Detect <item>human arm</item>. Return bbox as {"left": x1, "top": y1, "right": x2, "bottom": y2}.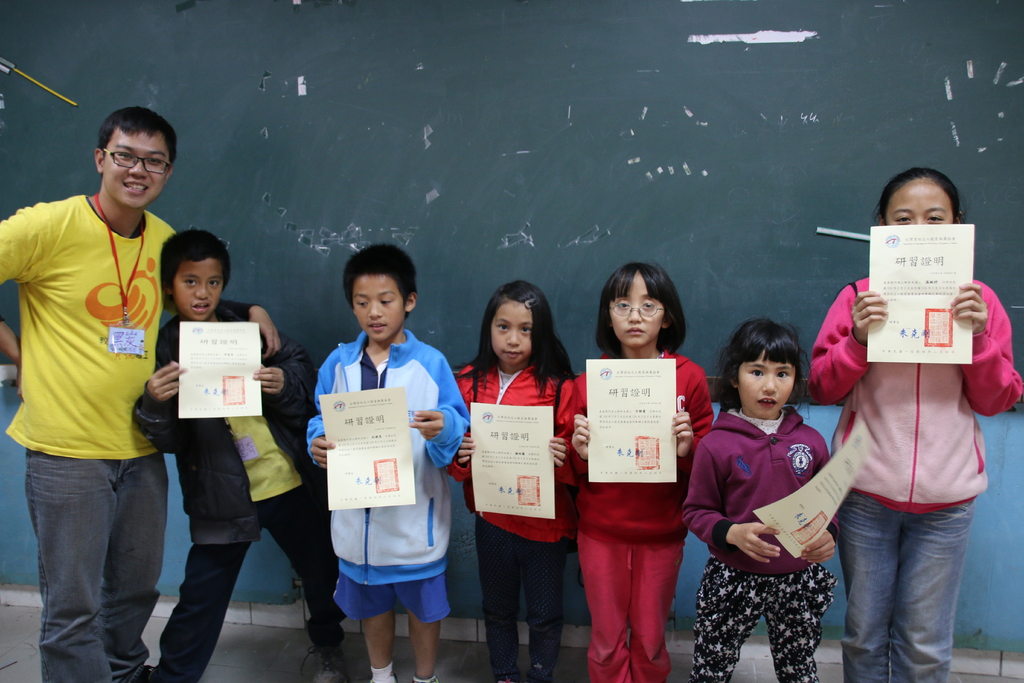
{"left": 307, "top": 346, "right": 335, "bottom": 471}.
